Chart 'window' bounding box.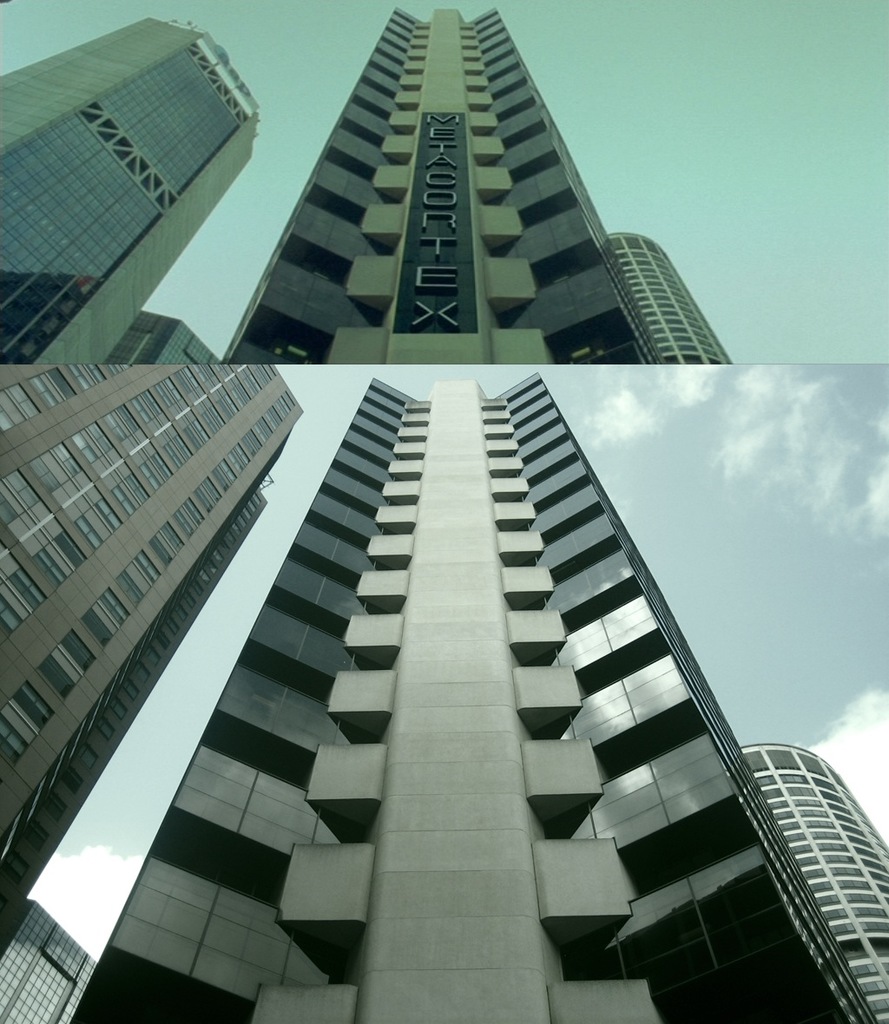
Charted: {"left": 879, "top": 895, "right": 888, "bottom": 905}.
